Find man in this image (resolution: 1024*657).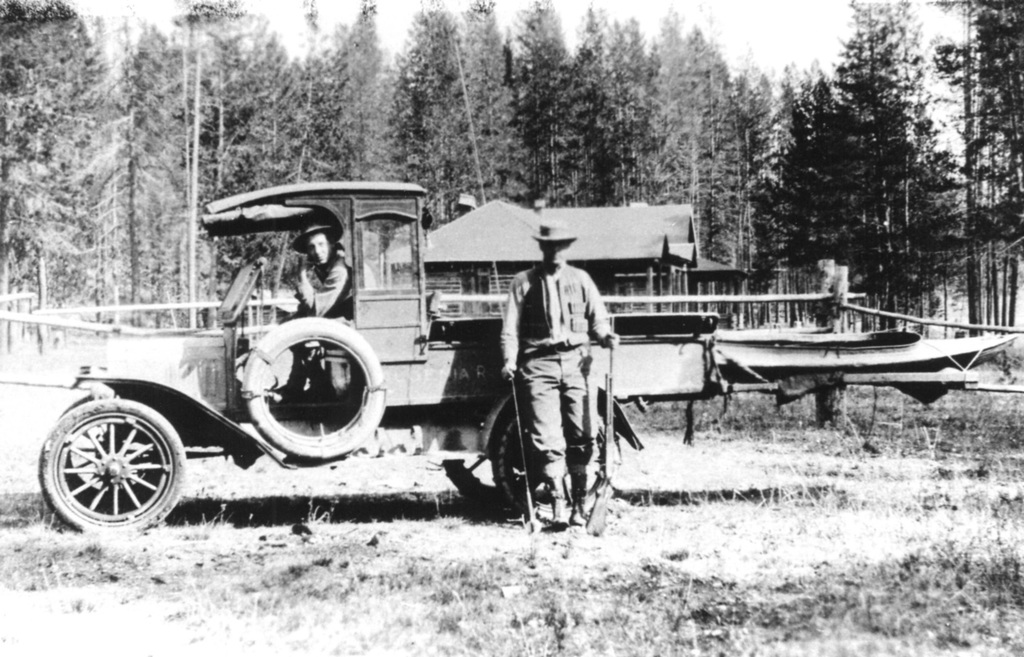
locate(283, 227, 351, 397).
